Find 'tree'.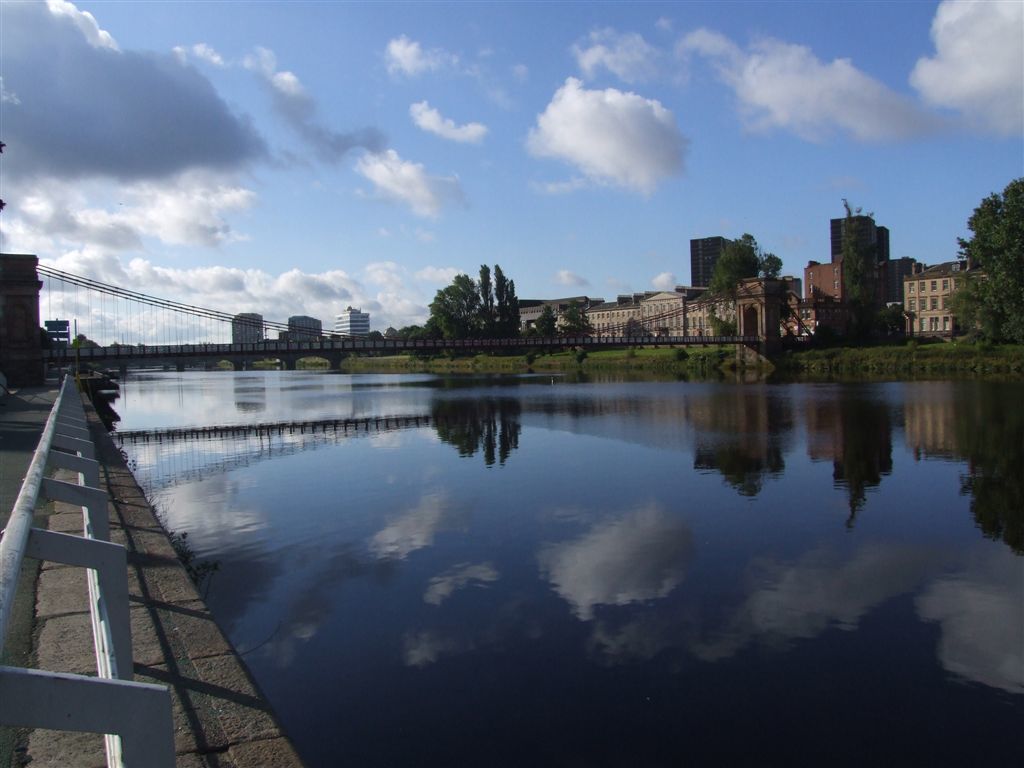
[699,230,779,303].
